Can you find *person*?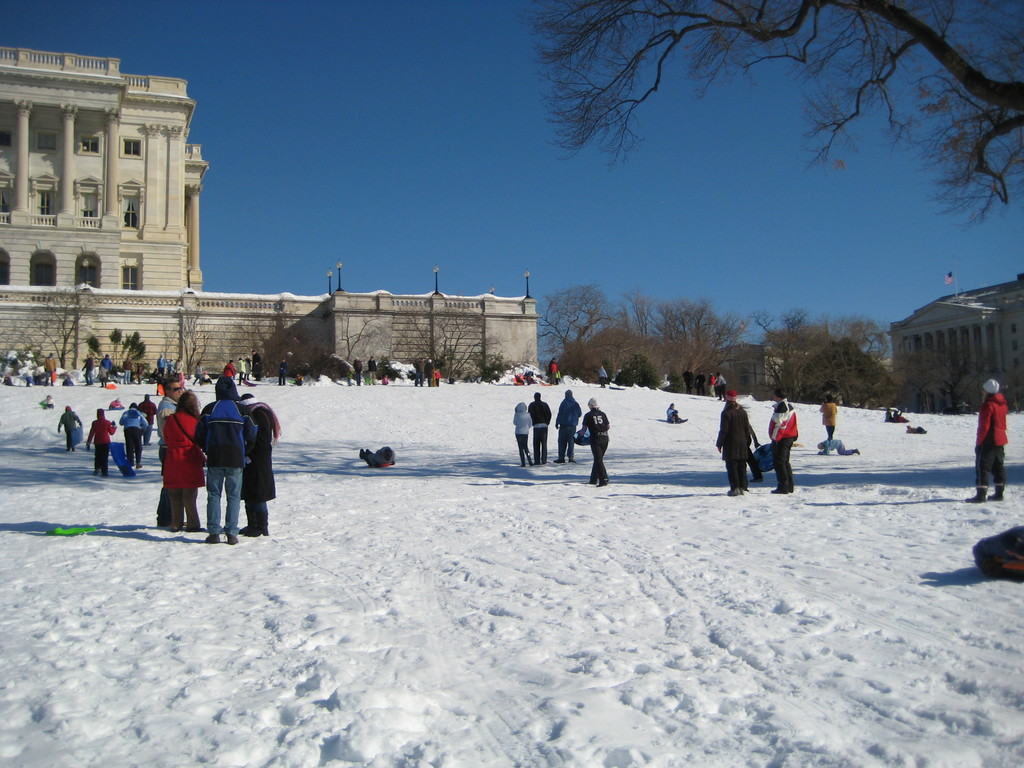
Yes, bounding box: 817, 390, 840, 442.
